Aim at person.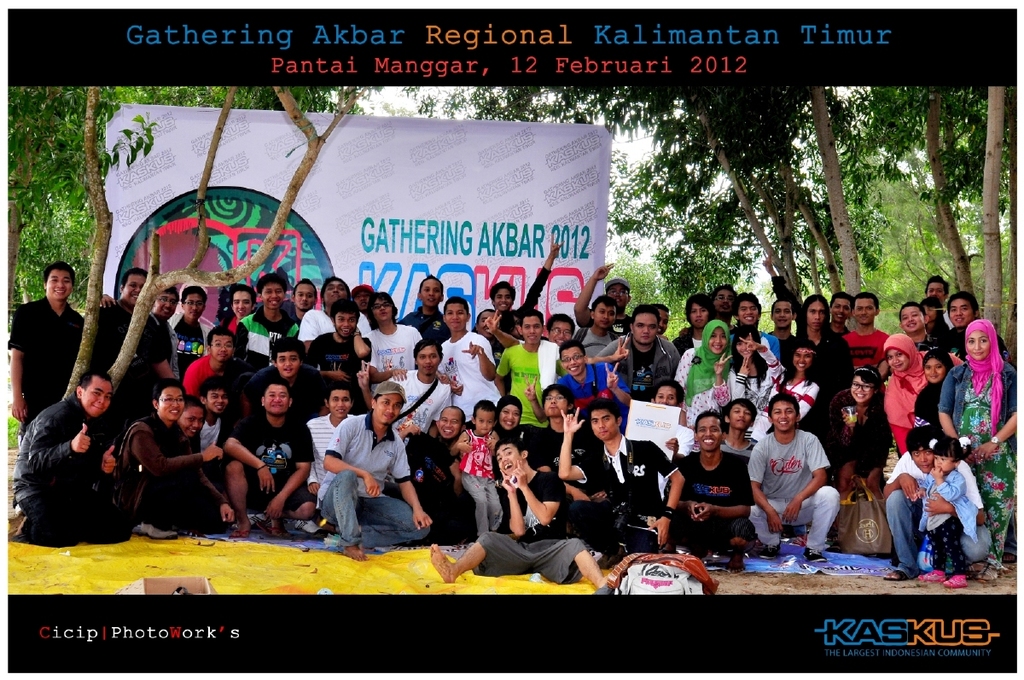
Aimed at (x1=390, y1=337, x2=462, y2=452).
